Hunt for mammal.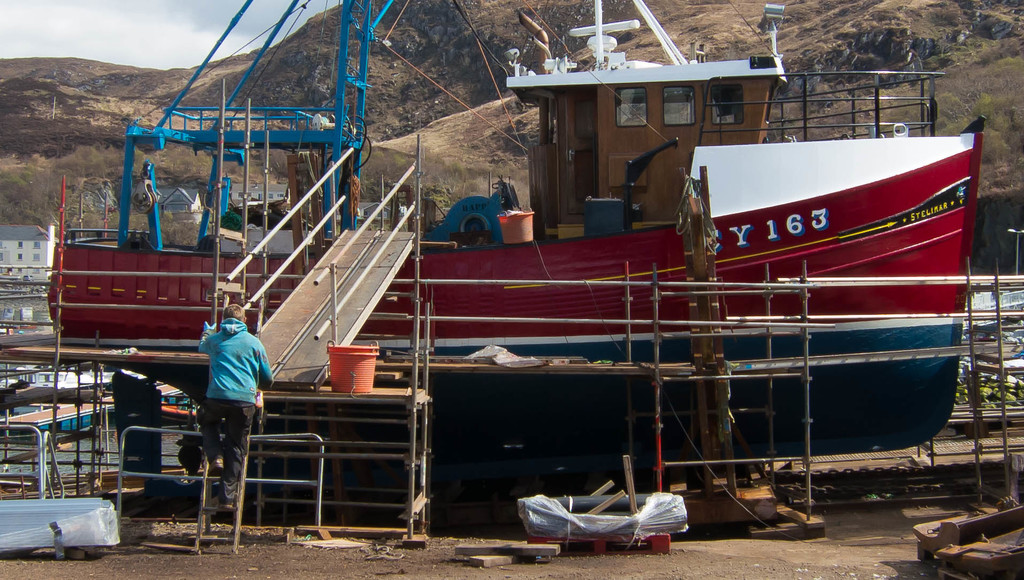
Hunted down at l=156, t=317, r=250, b=502.
